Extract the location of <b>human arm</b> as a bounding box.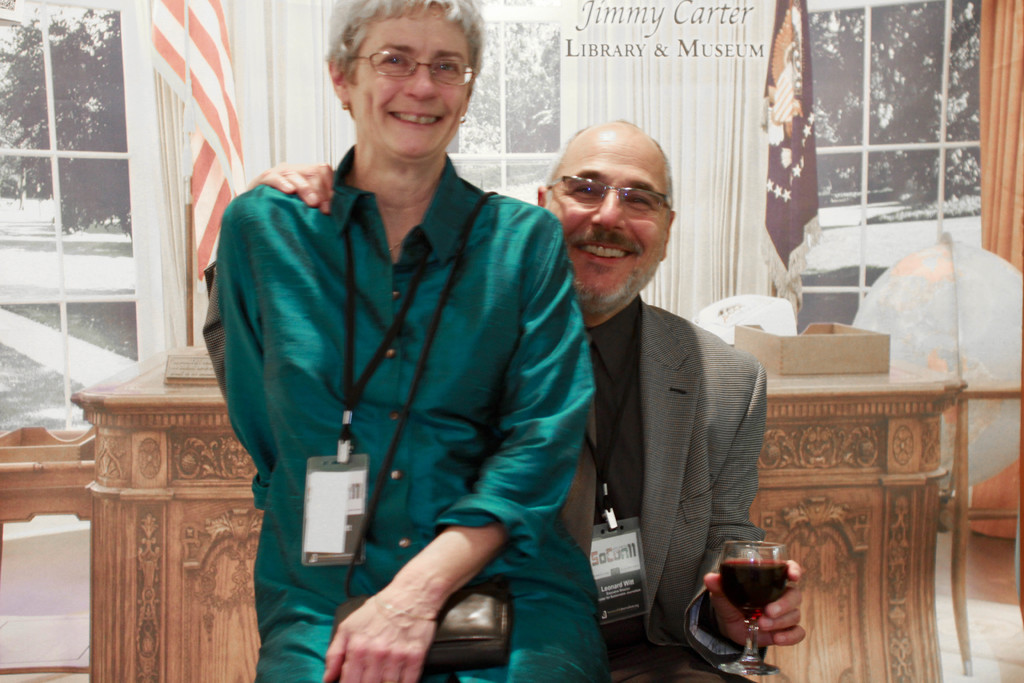
select_region(680, 363, 810, 667).
